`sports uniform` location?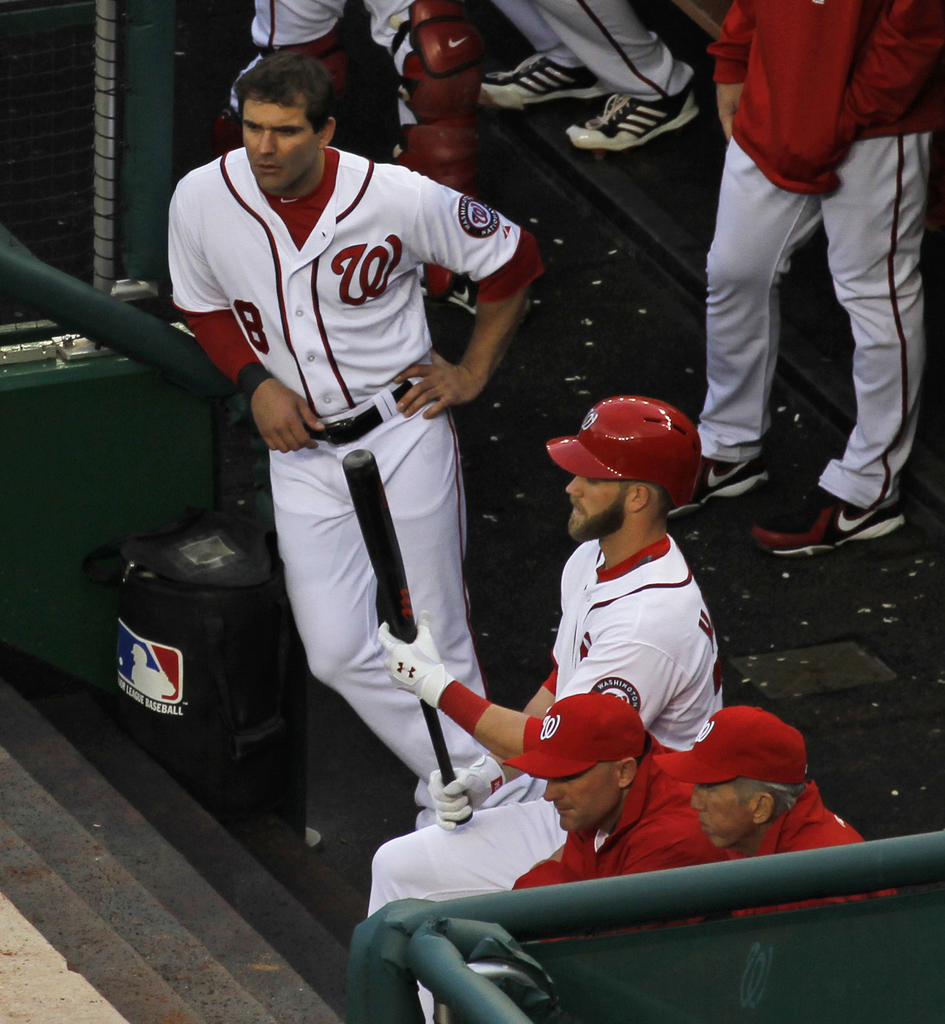
[521, 746, 724, 942]
